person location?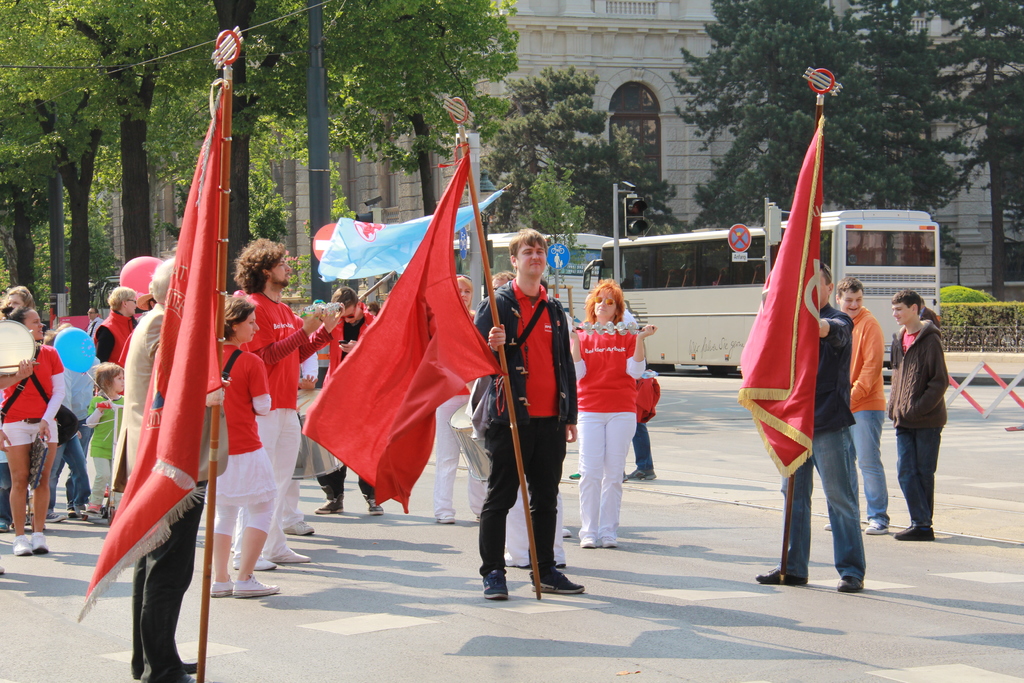
756 260 864 591
